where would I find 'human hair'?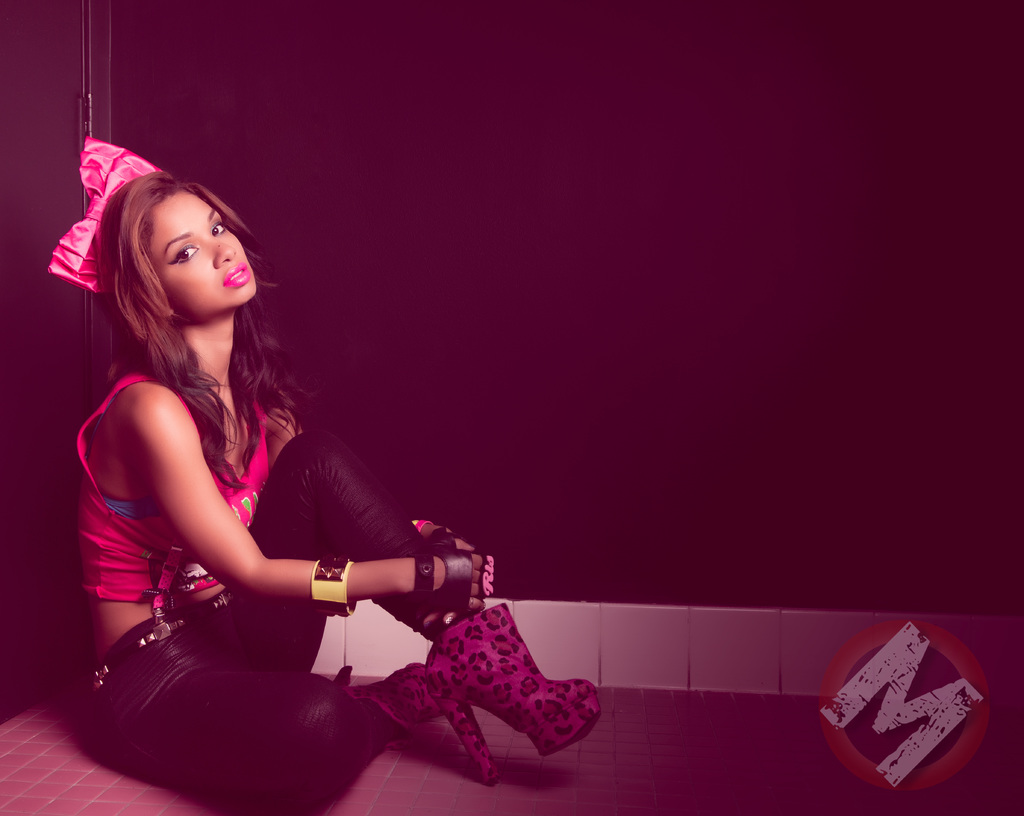
At locate(65, 159, 269, 440).
